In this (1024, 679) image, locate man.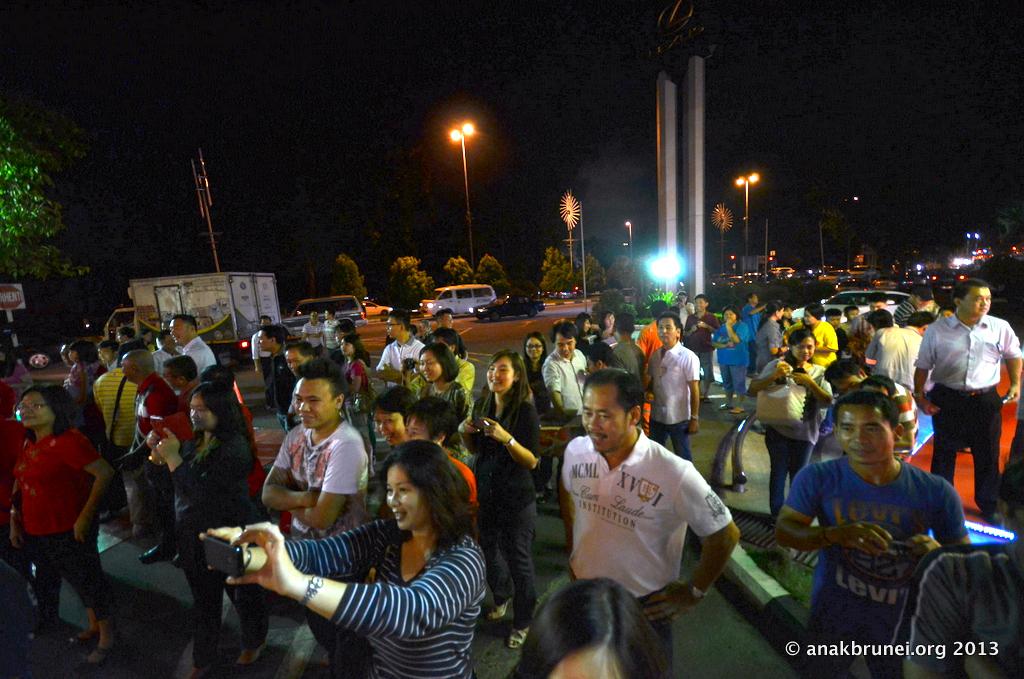
Bounding box: bbox=[644, 308, 699, 461].
